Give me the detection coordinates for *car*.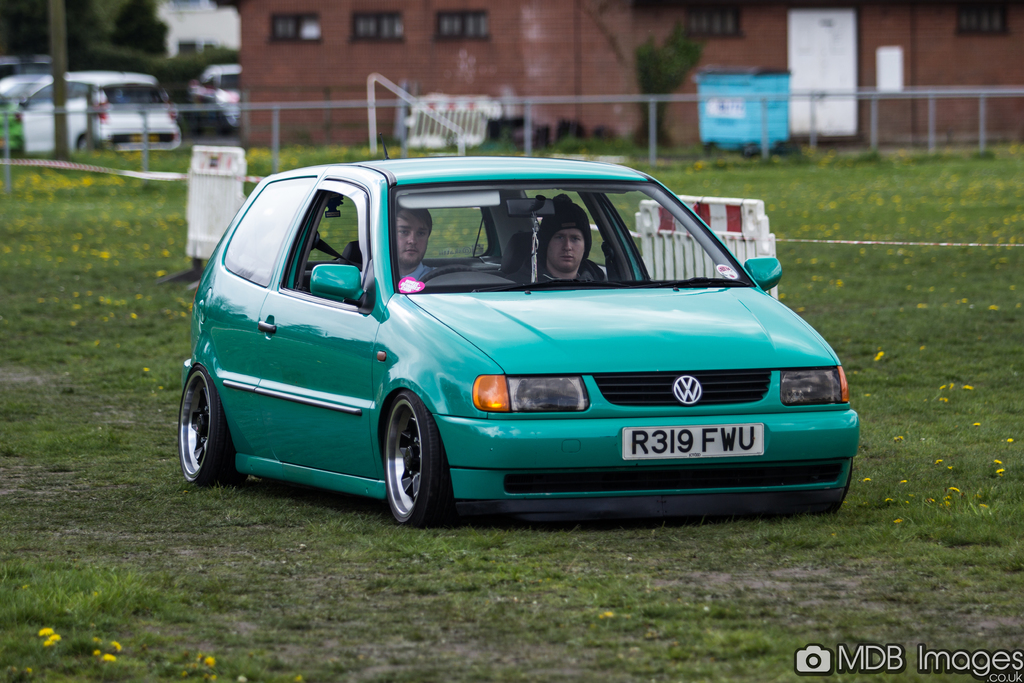
Rect(192, 59, 238, 133).
